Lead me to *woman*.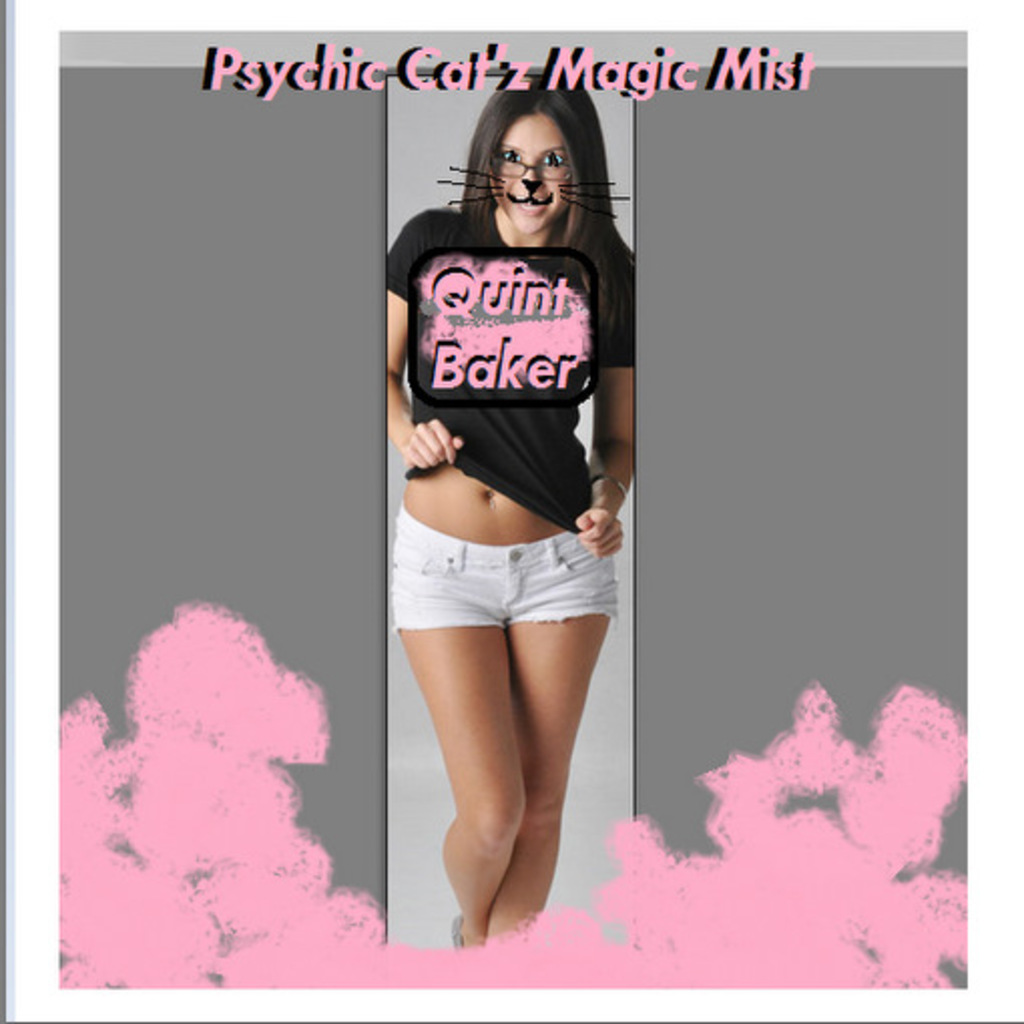
Lead to box=[381, 131, 628, 920].
